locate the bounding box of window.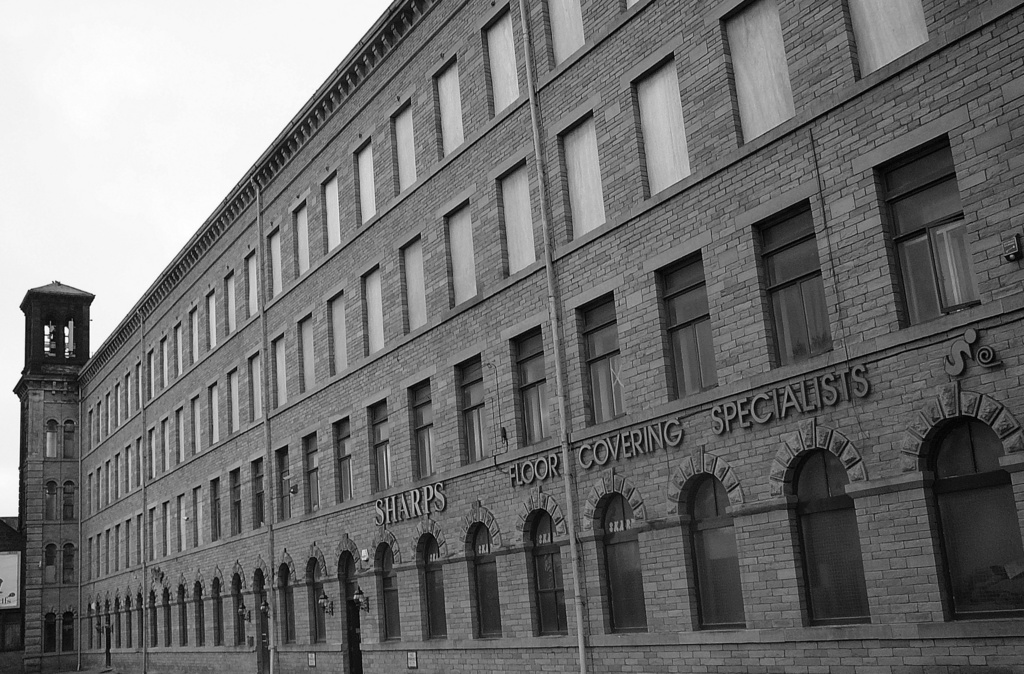
Bounding box: crop(411, 531, 452, 649).
